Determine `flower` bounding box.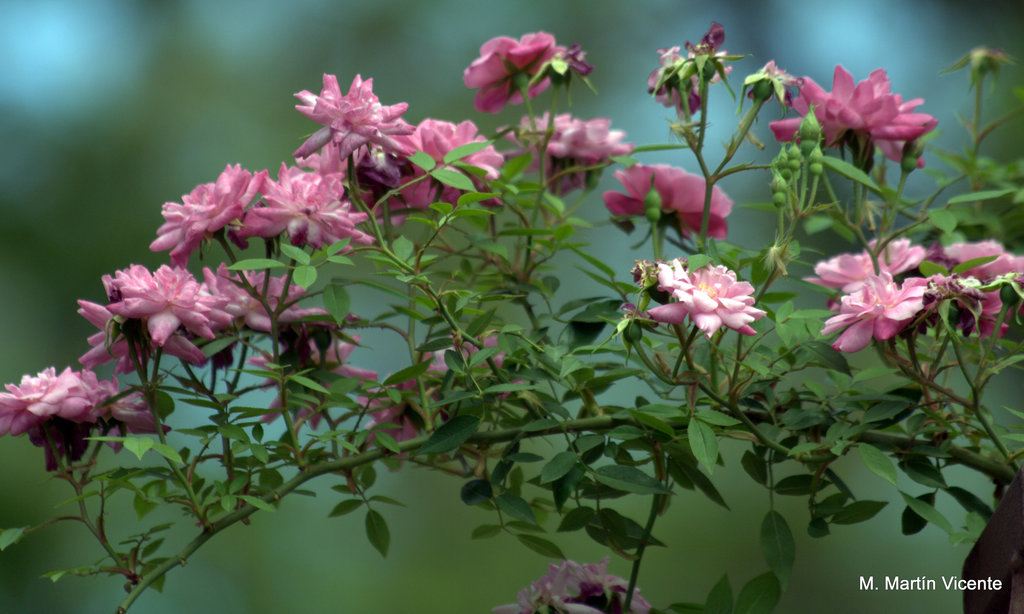
Determined: crop(491, 109, 634, 188).
